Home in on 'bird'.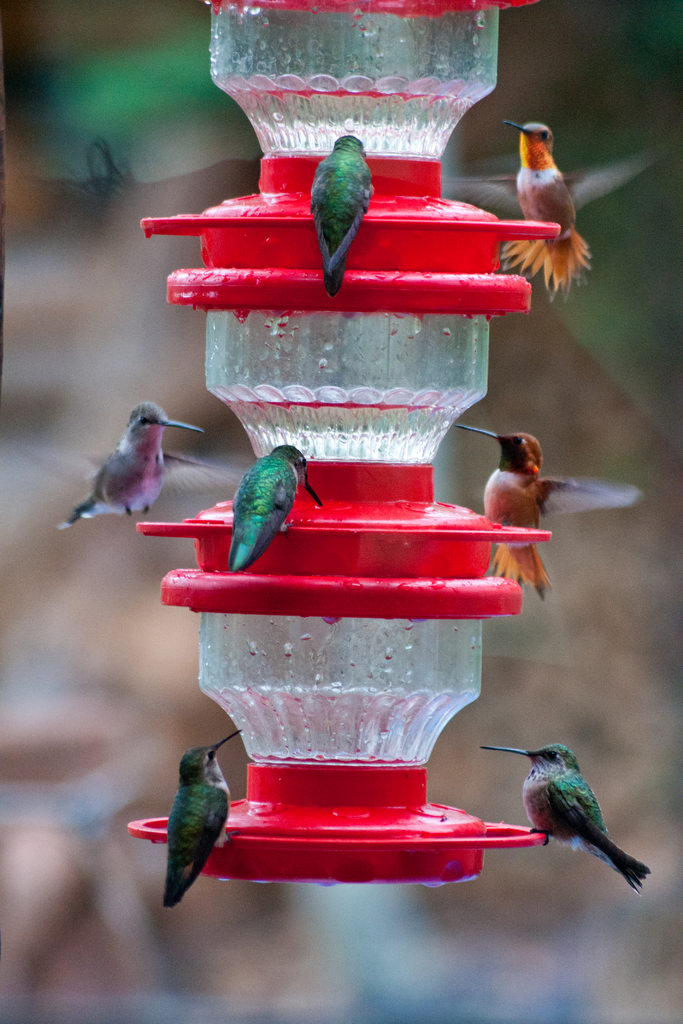
Homed in at pyautogui.locateOnScreen(24, 400, 246, 533).
